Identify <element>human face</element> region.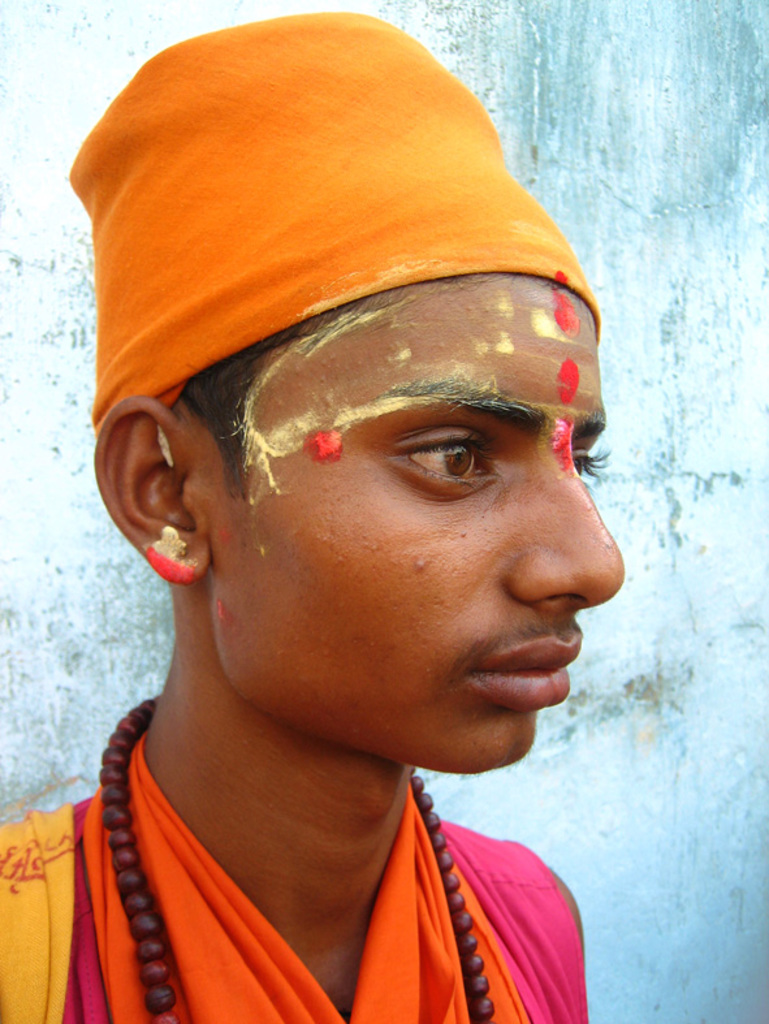
Region: (left=195, top=268, right=627, bottom=772).
